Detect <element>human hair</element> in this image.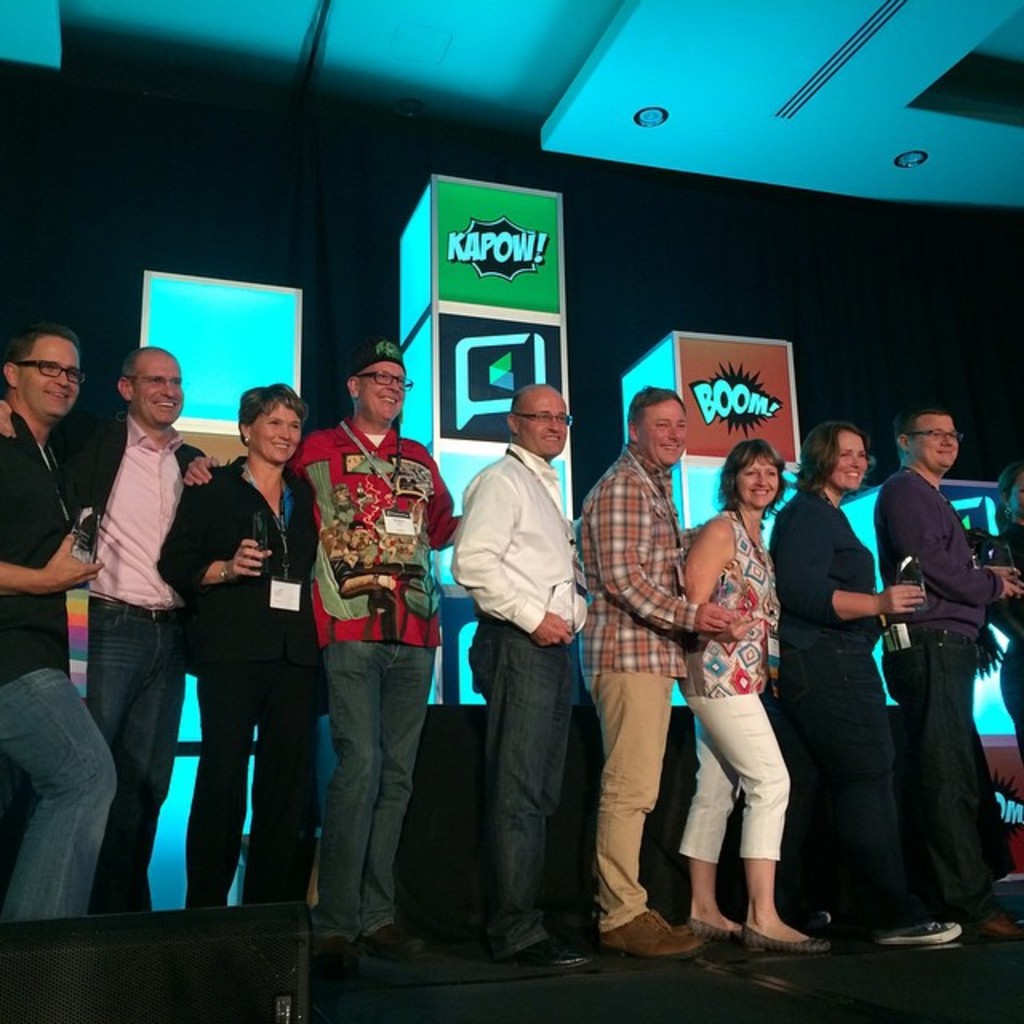
Detection: (0, 323, 78, 366).
